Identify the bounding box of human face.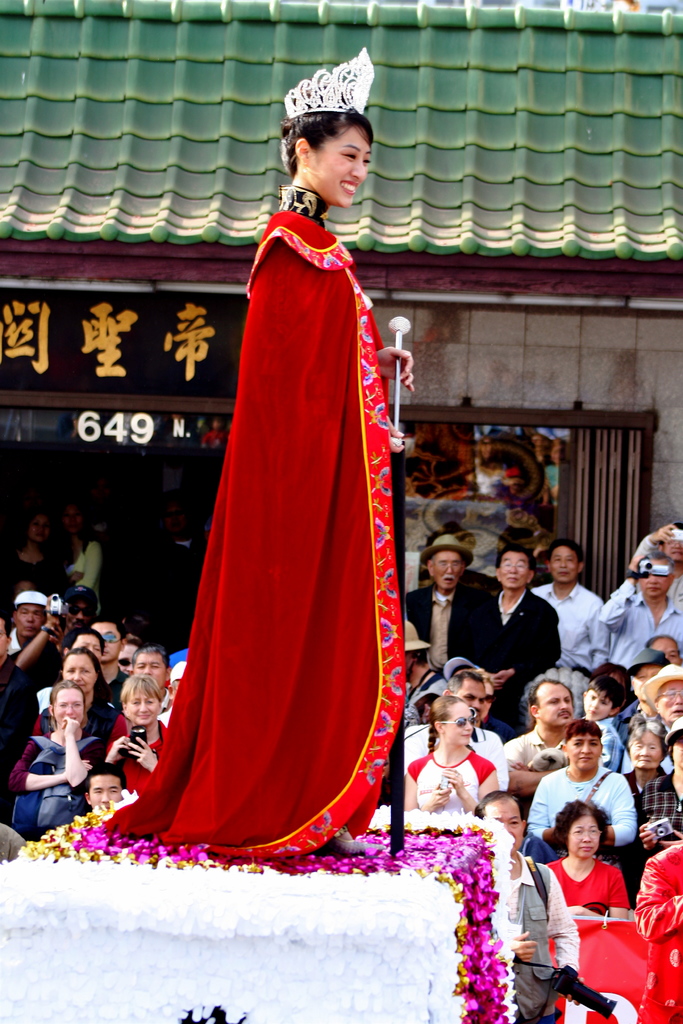
{"left": 569, "top": 817, "right": 598, "bottom": 860}.
